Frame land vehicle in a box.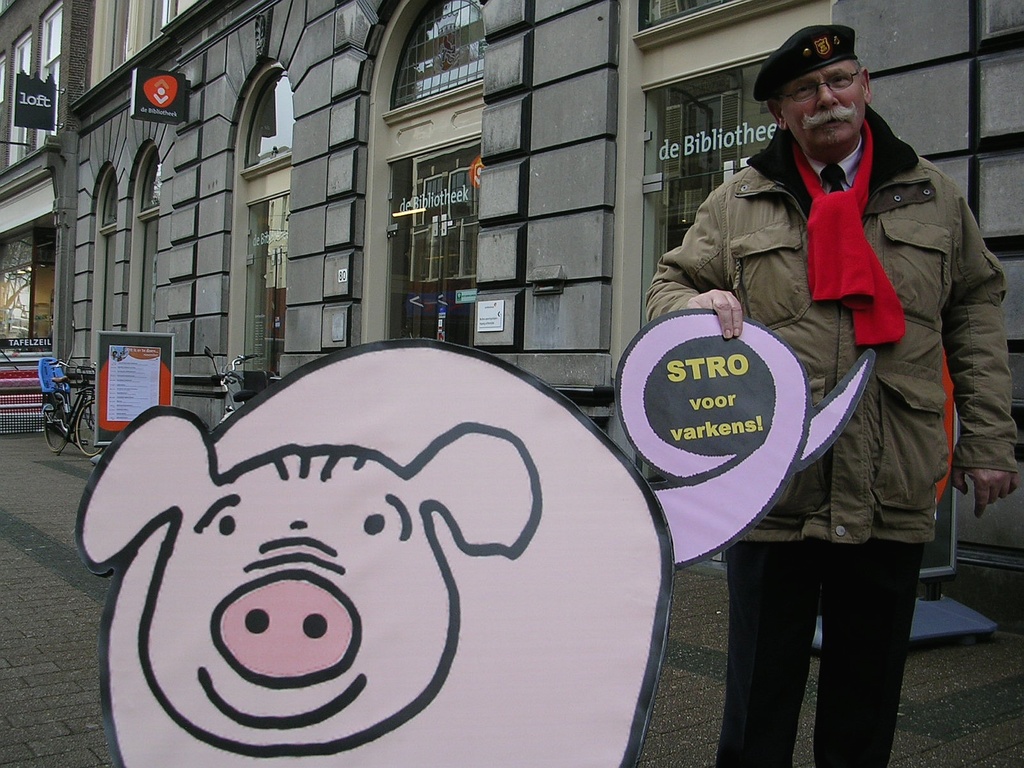
region(214, 336, 264, 416).
